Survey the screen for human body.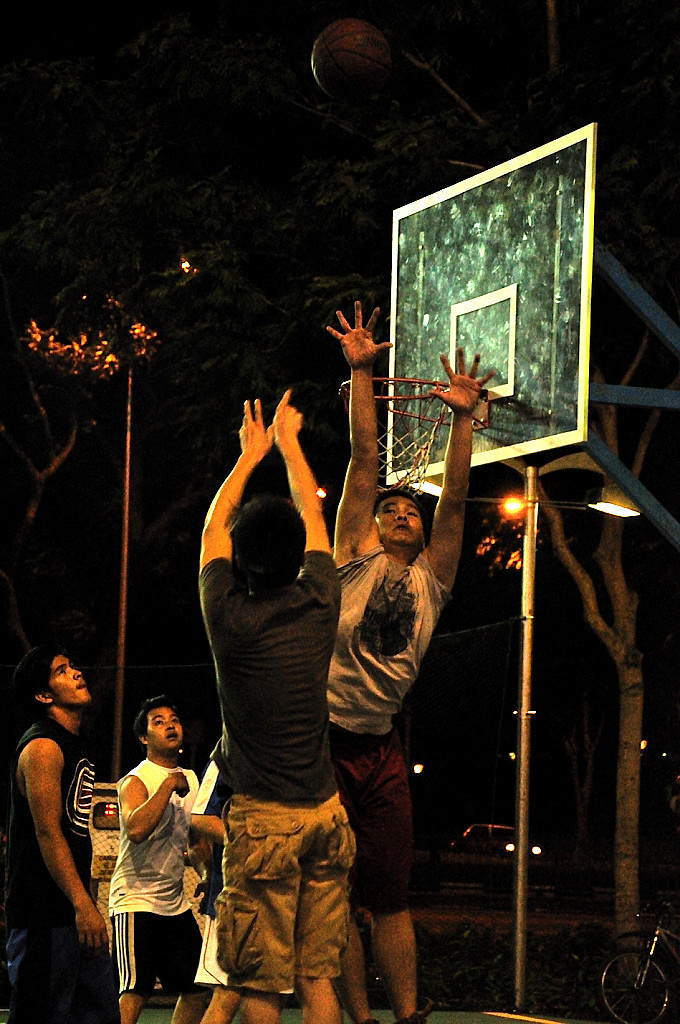
Survey found: Rect(105, 686, 234, 1023).
